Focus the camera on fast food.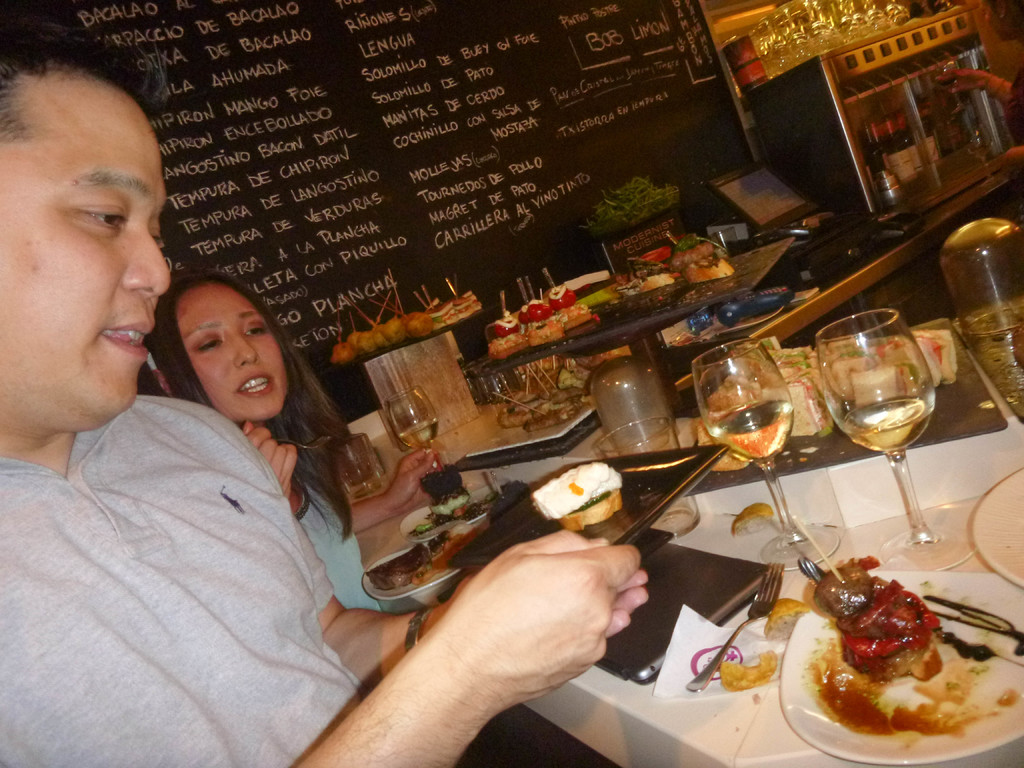
Focus region: locate(415, 520, 482, 571).
